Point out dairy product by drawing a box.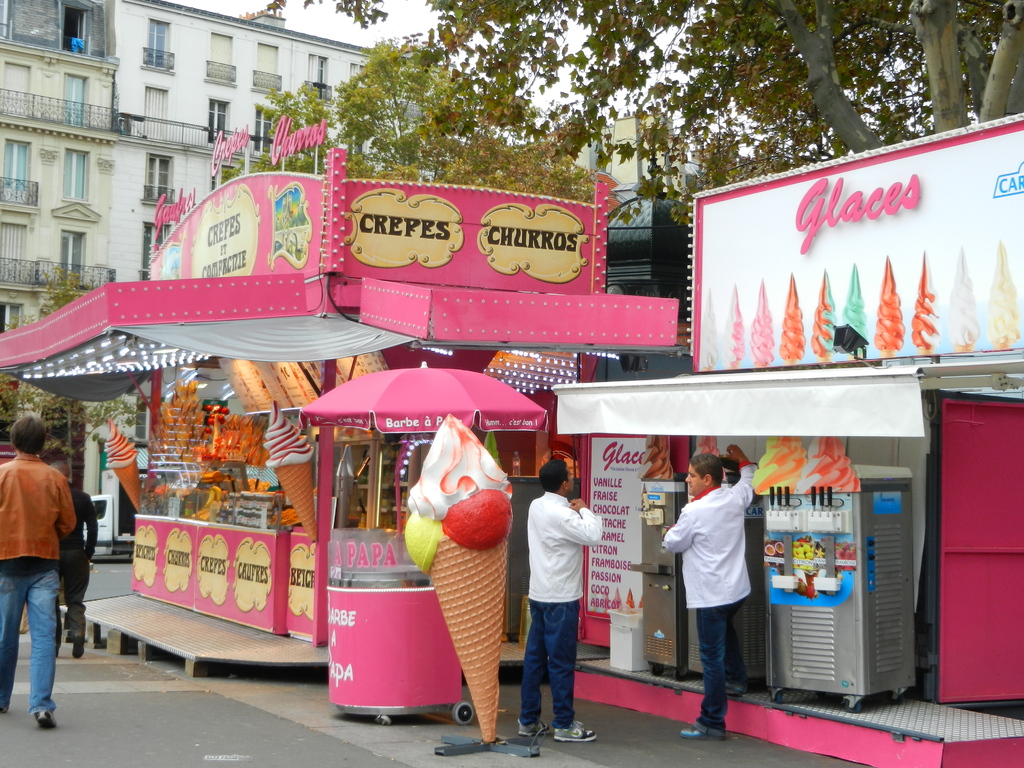
398:411:513:521.
